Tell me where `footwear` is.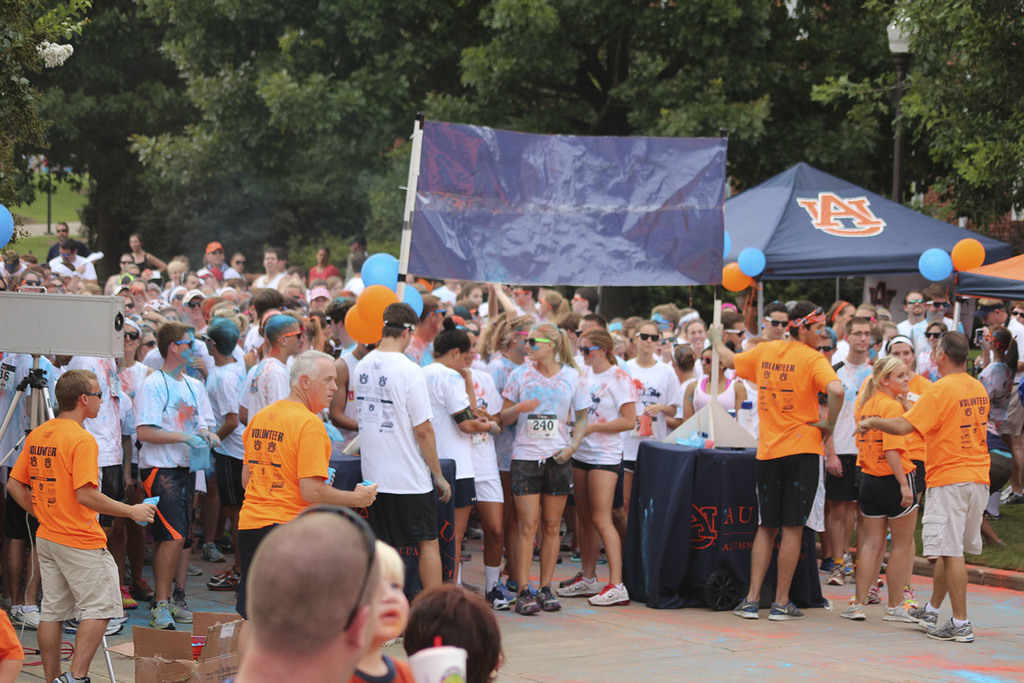
`footwear` is at BBox(904, 601, 937, 627).
